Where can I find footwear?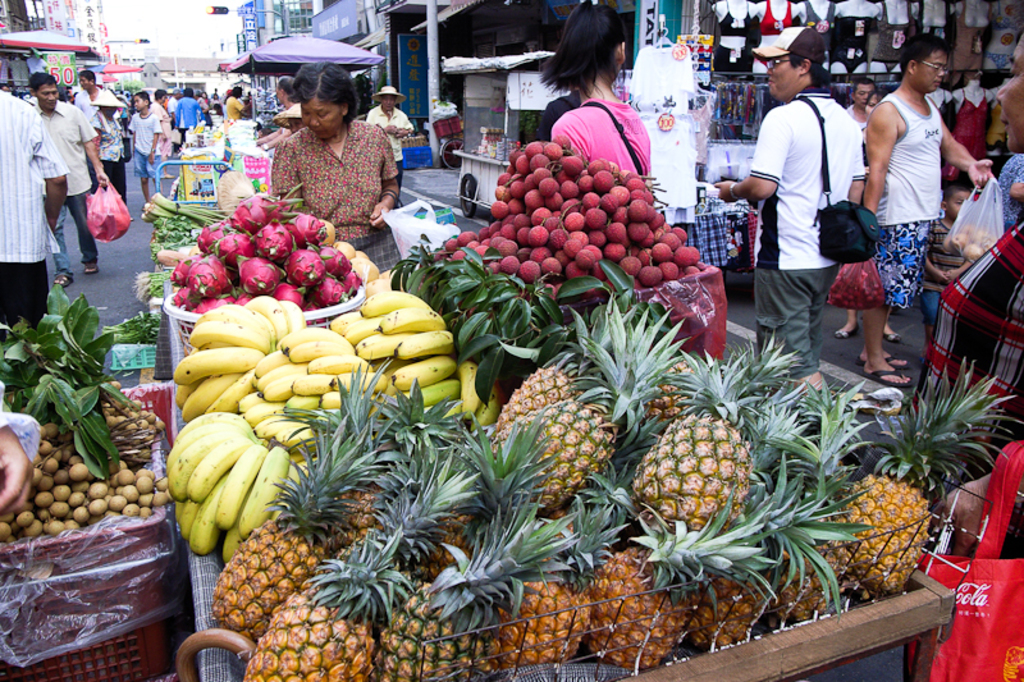
You can find it at x1=833, y1=326, x2=859, y2=335.
